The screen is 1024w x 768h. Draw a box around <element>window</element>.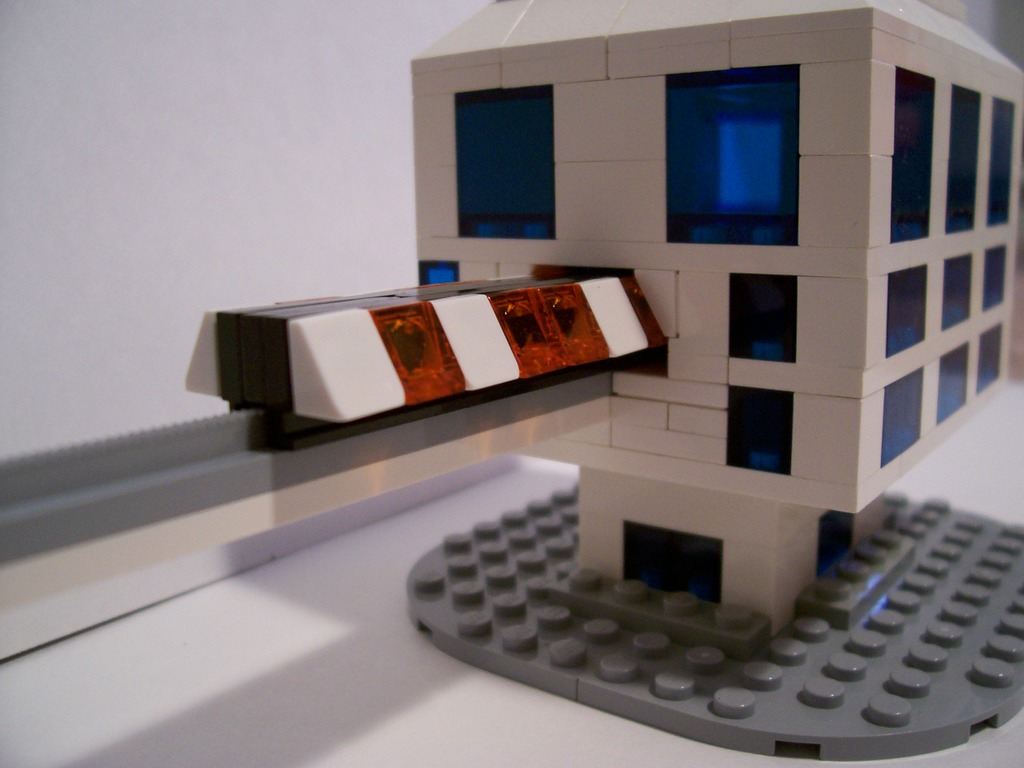
{"x1": 728, "y1": 273, "x2": 802, "y2": 362}.
